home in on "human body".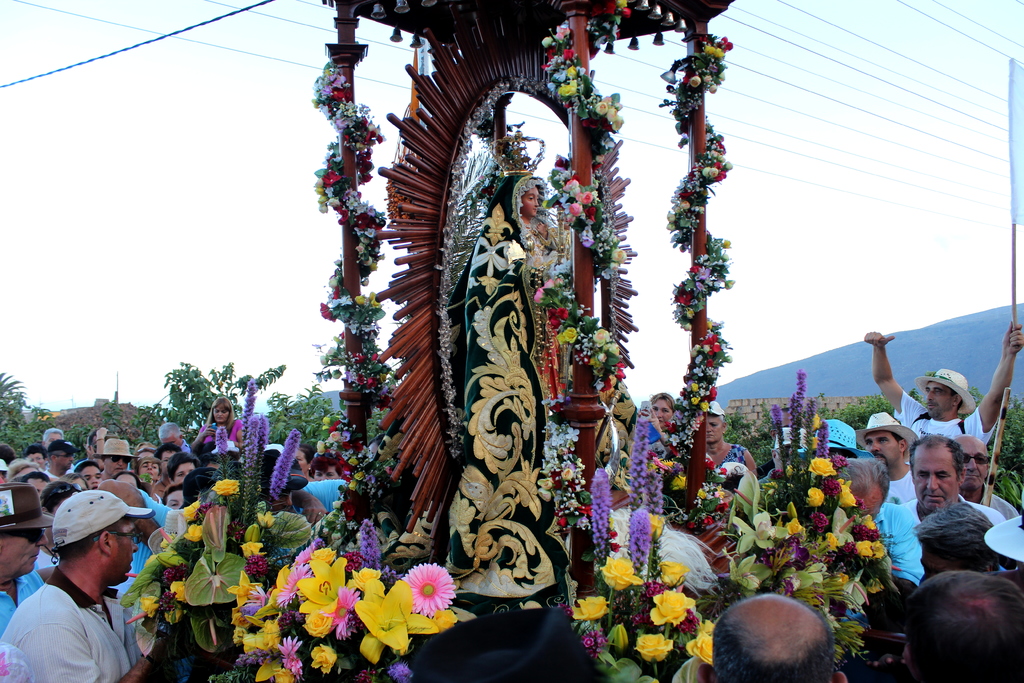
Homed in at <box>762,427,806,486</box>.
